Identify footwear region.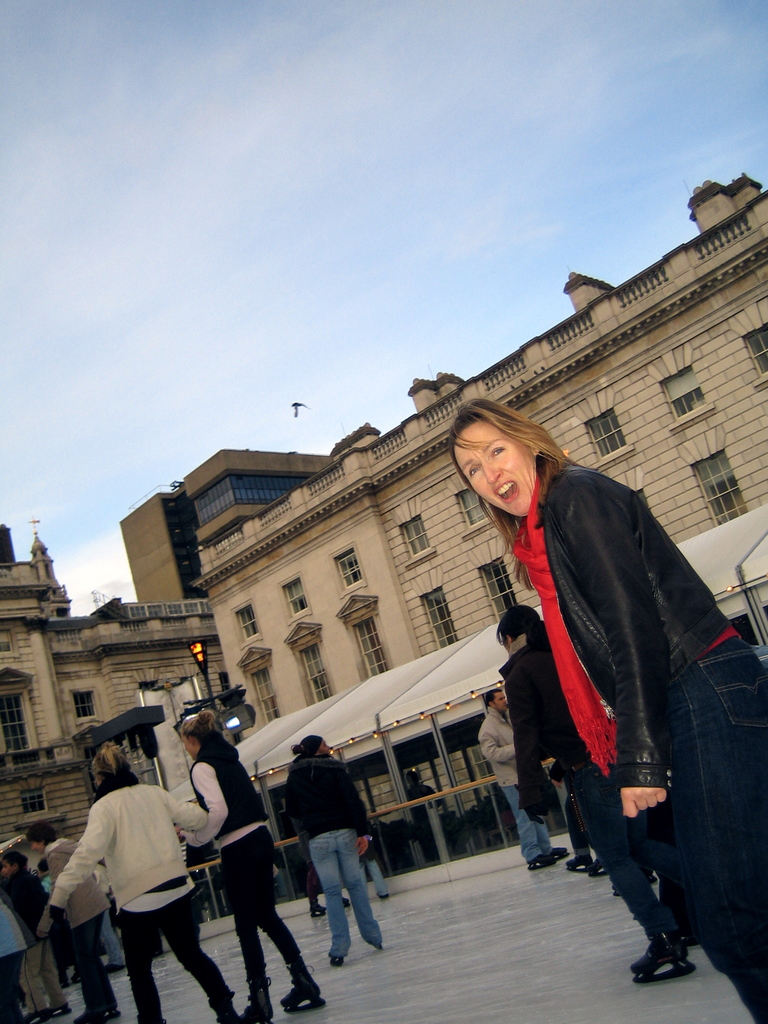
Region: select_region(310, 903, 329, 917).
